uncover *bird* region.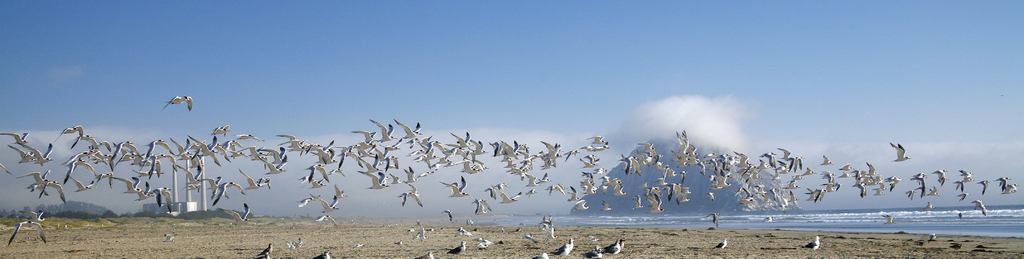
Uncovered: [351, 243, 365, 251].
